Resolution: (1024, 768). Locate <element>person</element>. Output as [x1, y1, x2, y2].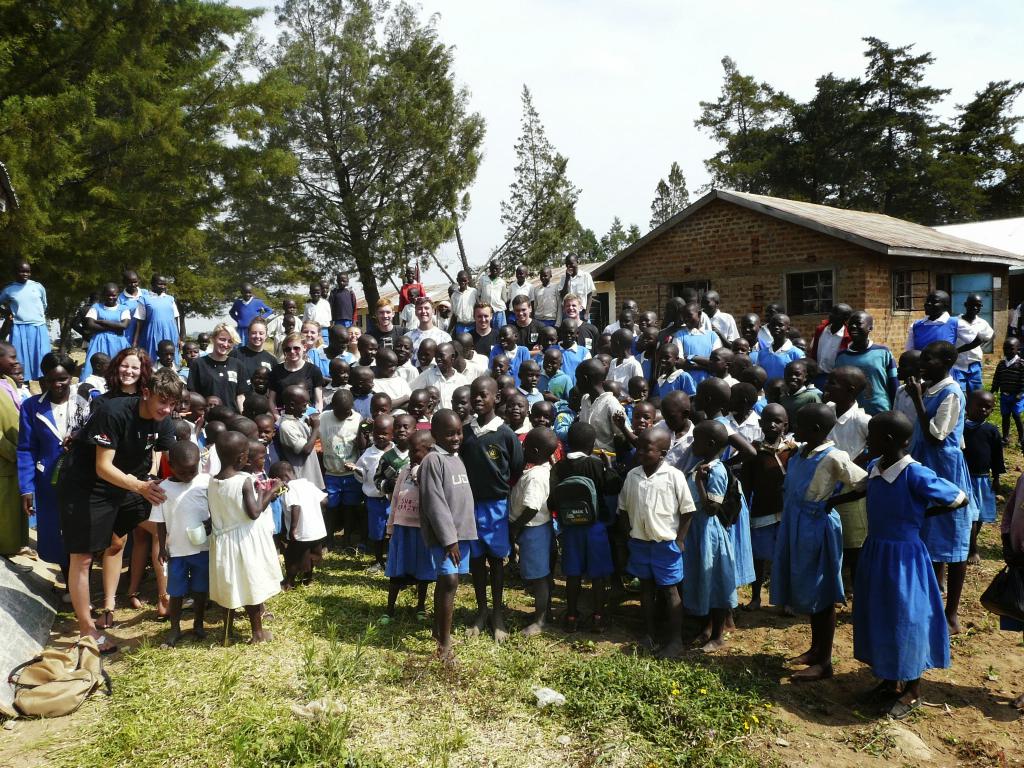
[429, 342, 472, 399].
